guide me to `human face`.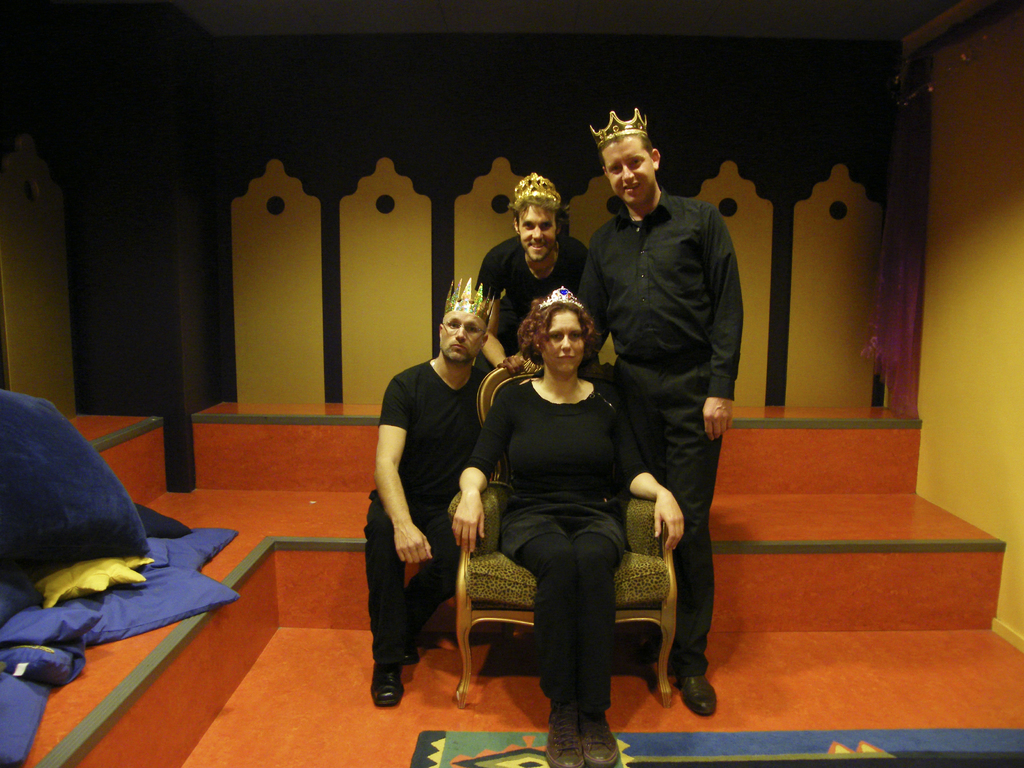
Guidance: Rect(520, 206, 556, 260).
